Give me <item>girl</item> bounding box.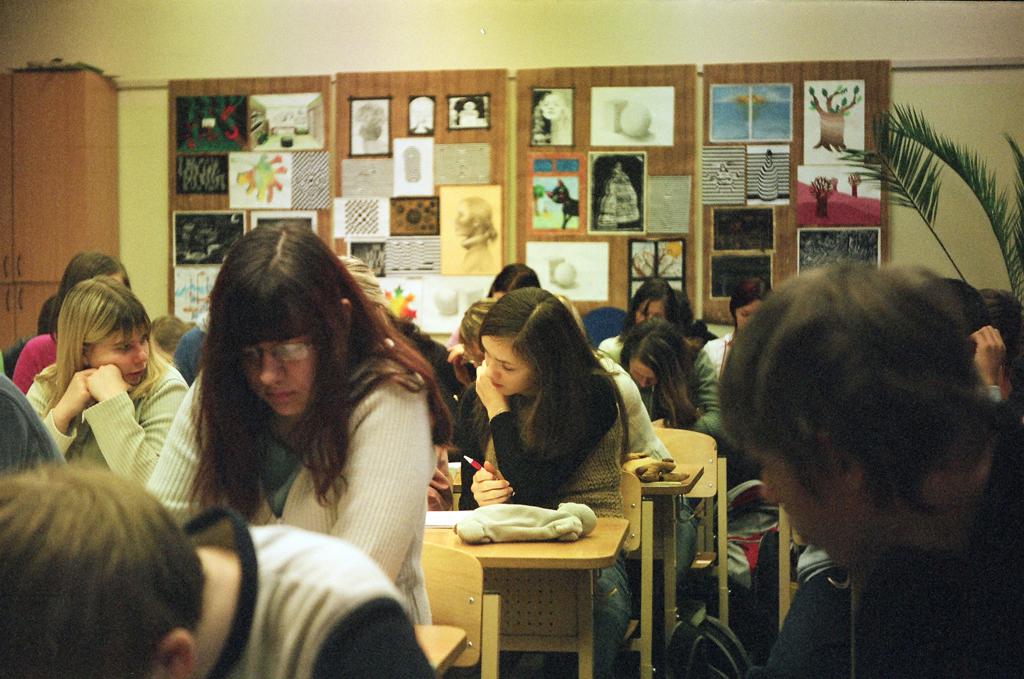
bbox=[30, 273, 189, 482].
